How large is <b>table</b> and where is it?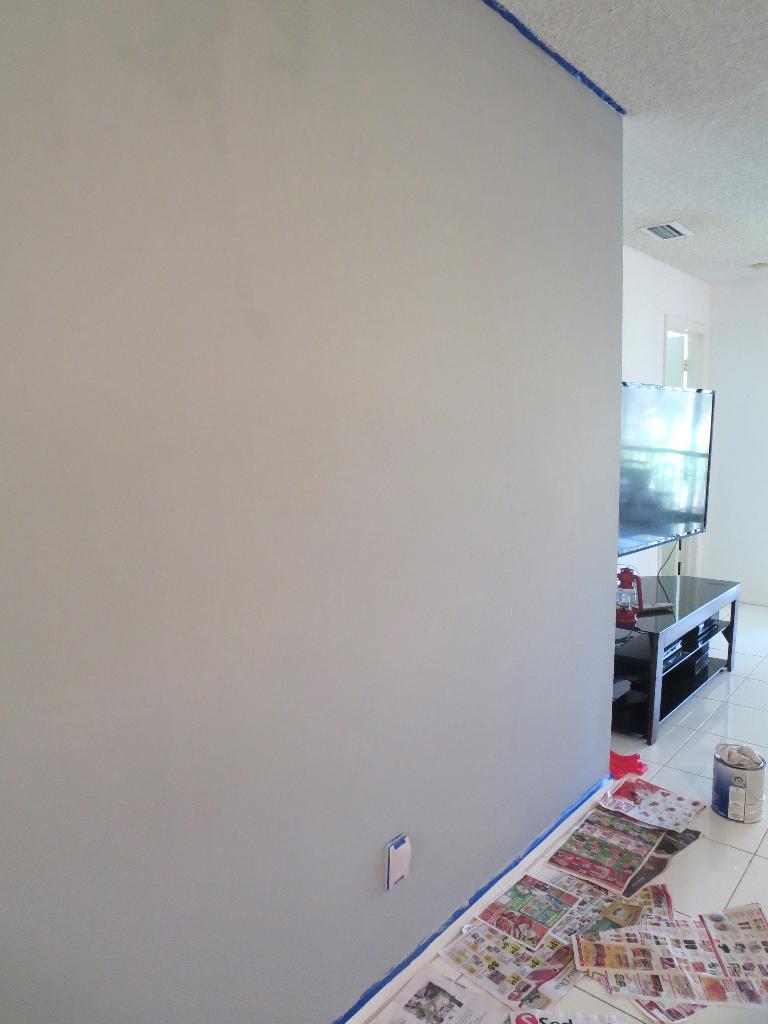
Bounding box: [611,566,746,737].
